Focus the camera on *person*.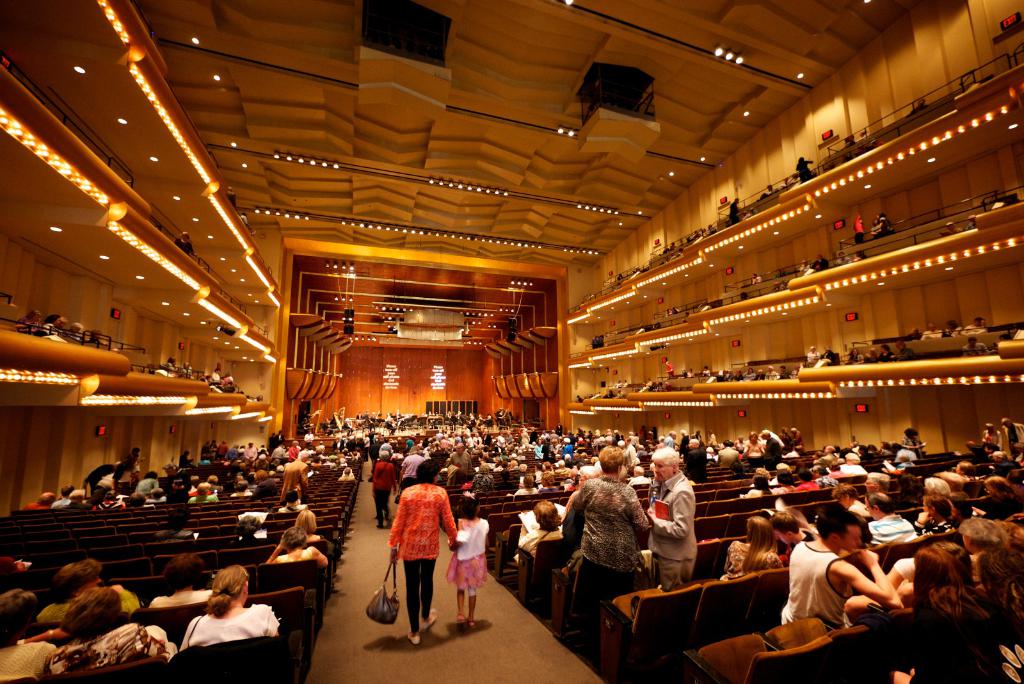
Focus region: box=[0, 590, 57, 679].
